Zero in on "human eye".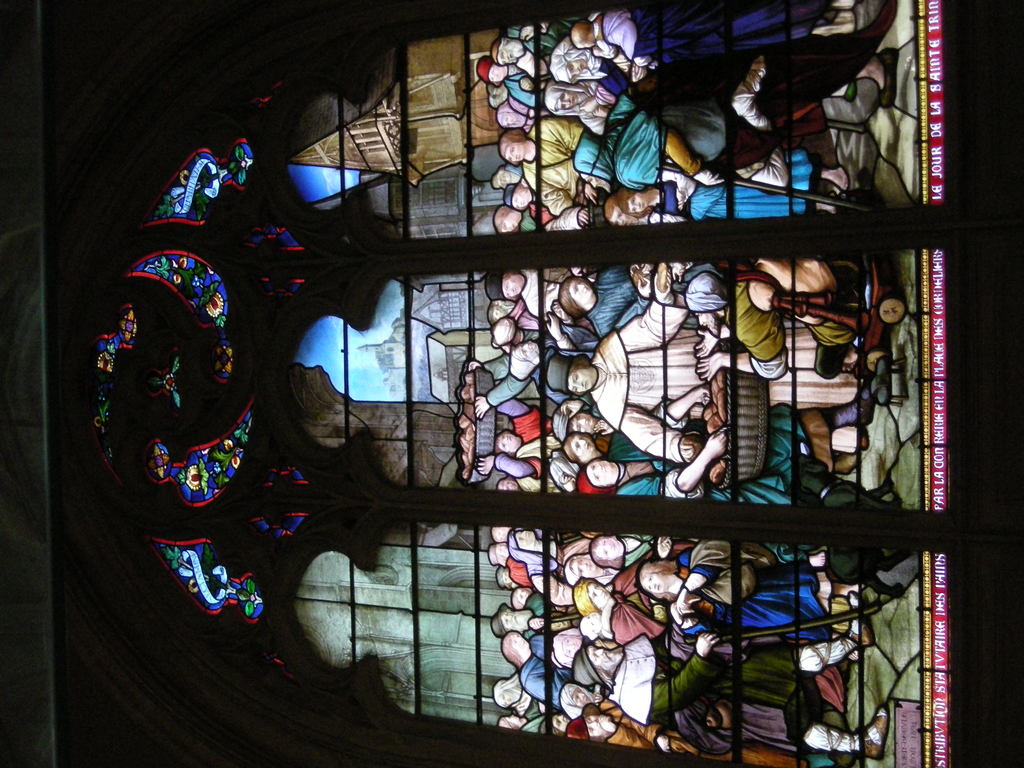
Zeroed in: 587,176,593,184.
